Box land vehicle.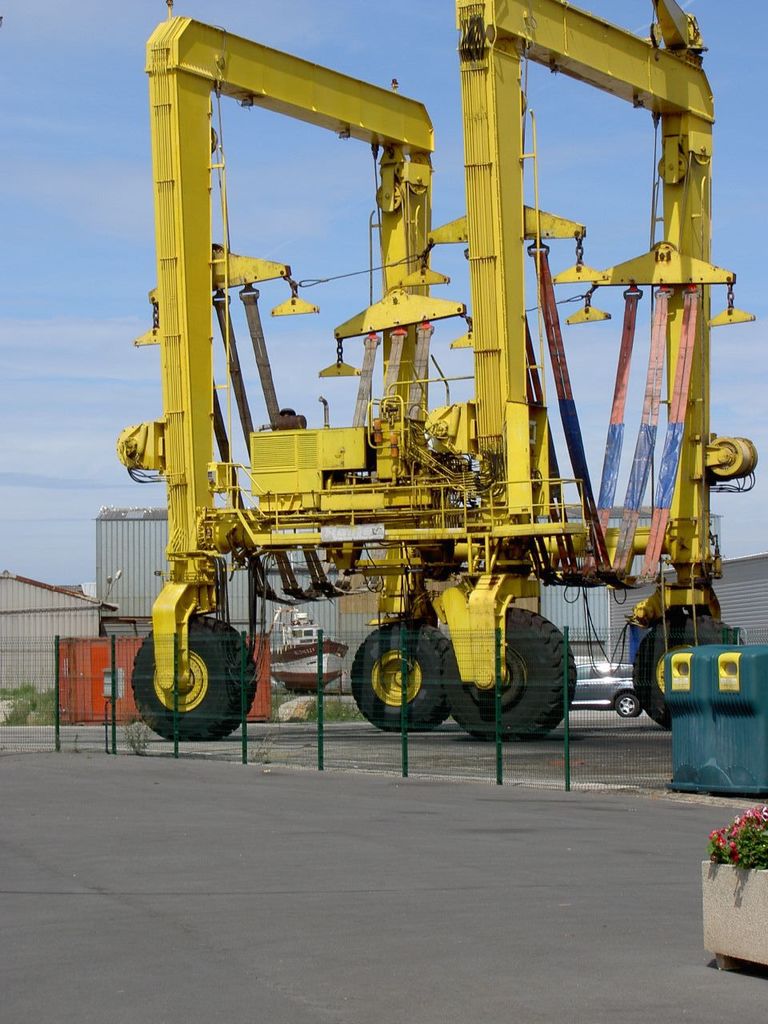
106 0 765 748.
